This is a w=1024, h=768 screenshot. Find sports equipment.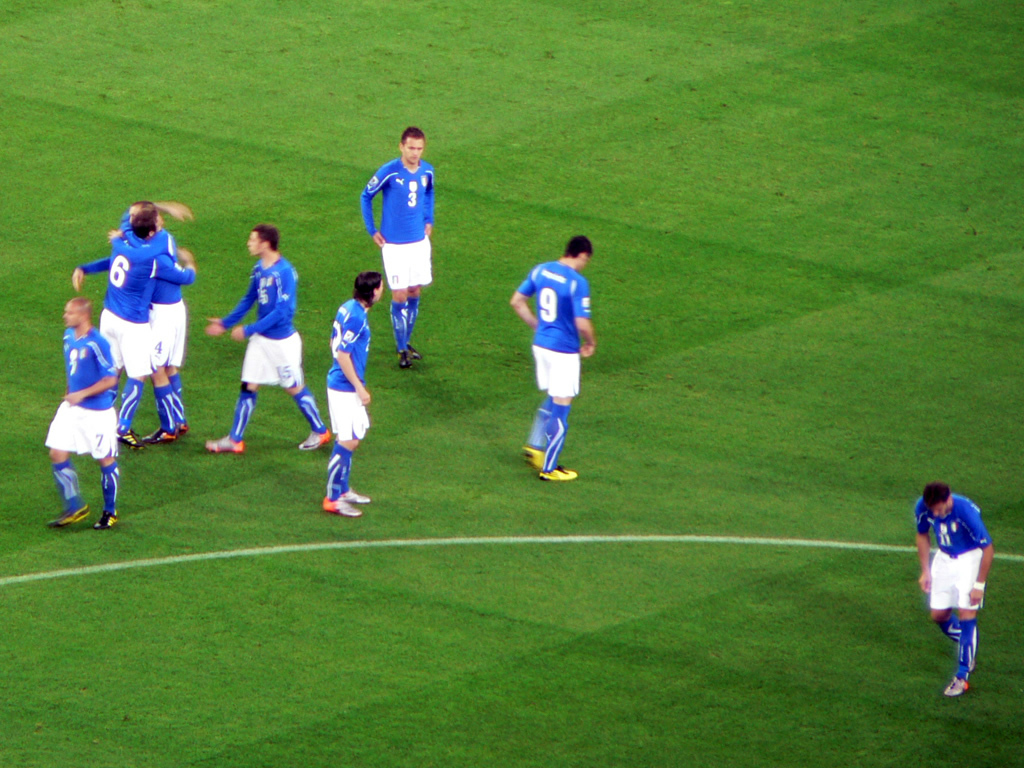
Bounding box: 343:485:374:506.
